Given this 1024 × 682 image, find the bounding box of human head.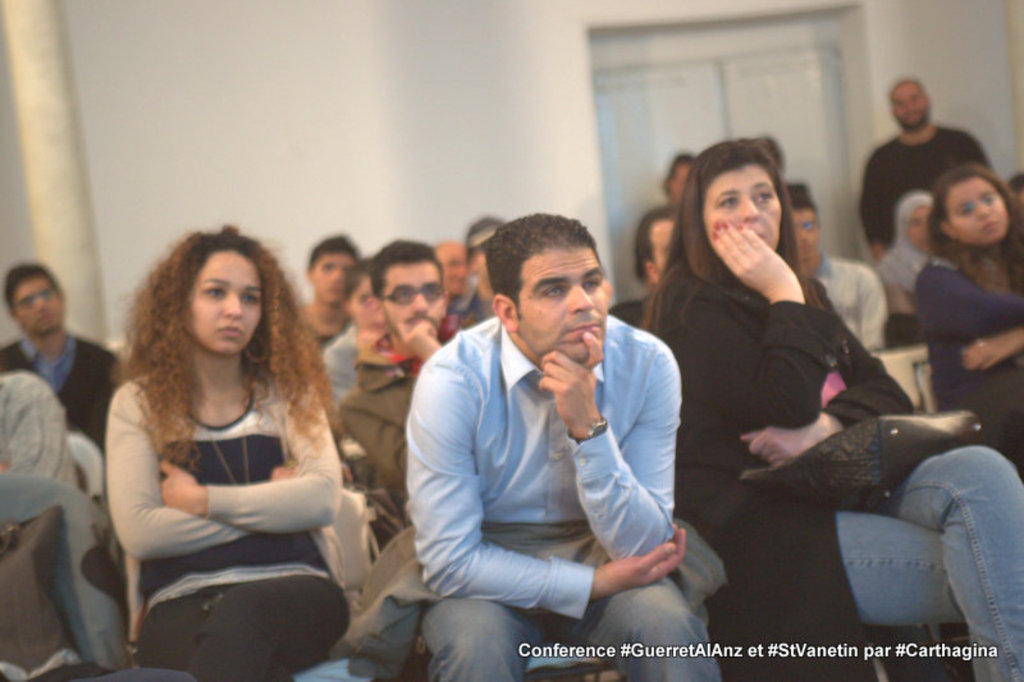
<bbox>897, 191, 938, 252</bbox>.
